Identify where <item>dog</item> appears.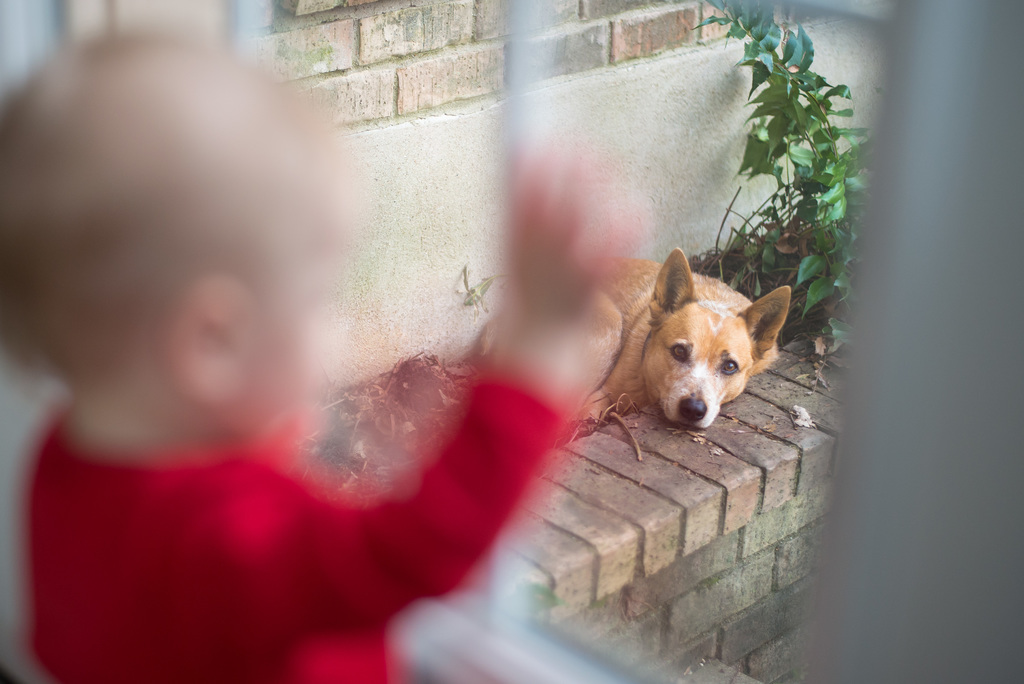
Appears at l=476, t=243, r=790, b=431.
